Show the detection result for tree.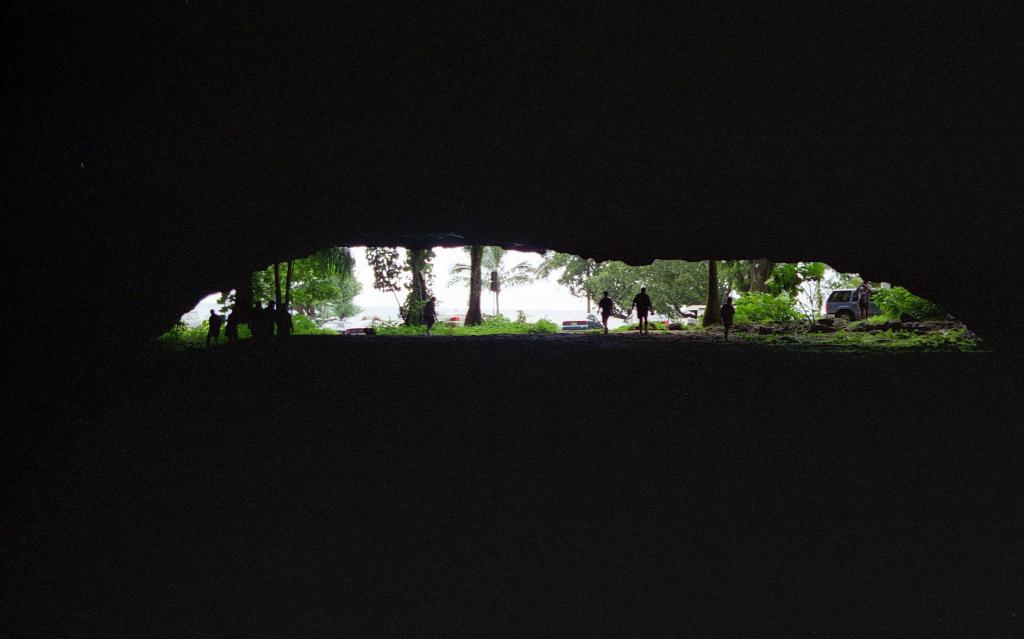
<bbox>700, 255, 727, 325</bbox>.
